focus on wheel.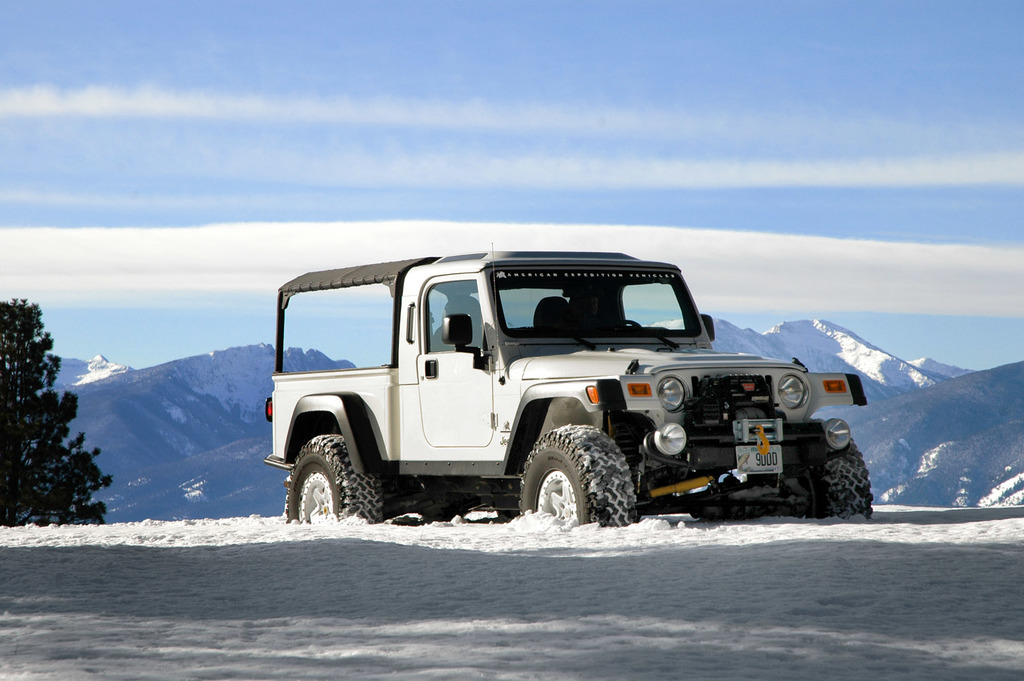
Focused at x1=780 y1=436 x2=870 y2=522.
